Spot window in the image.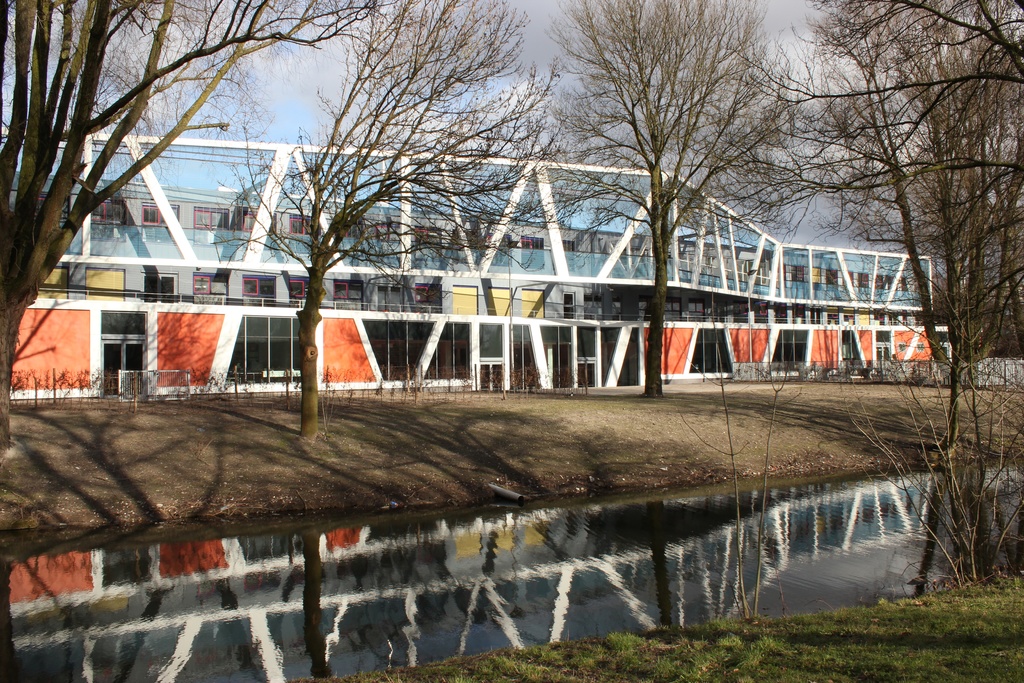
window found at Rect(413, 227, 441, 259).
